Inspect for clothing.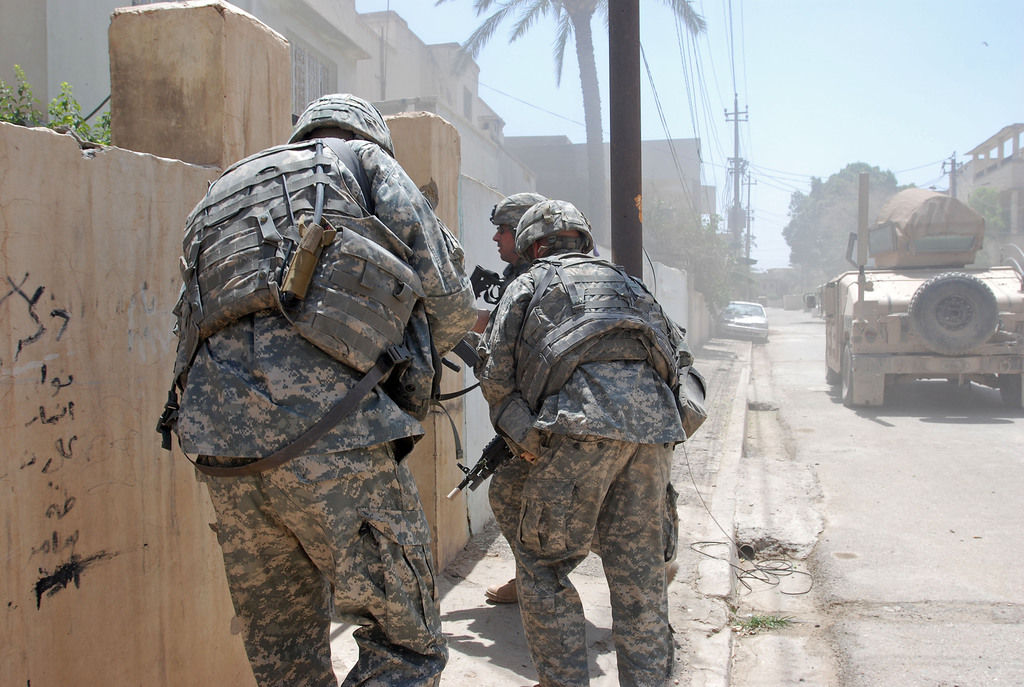
Inspection: (438, 206, 708, 659).
